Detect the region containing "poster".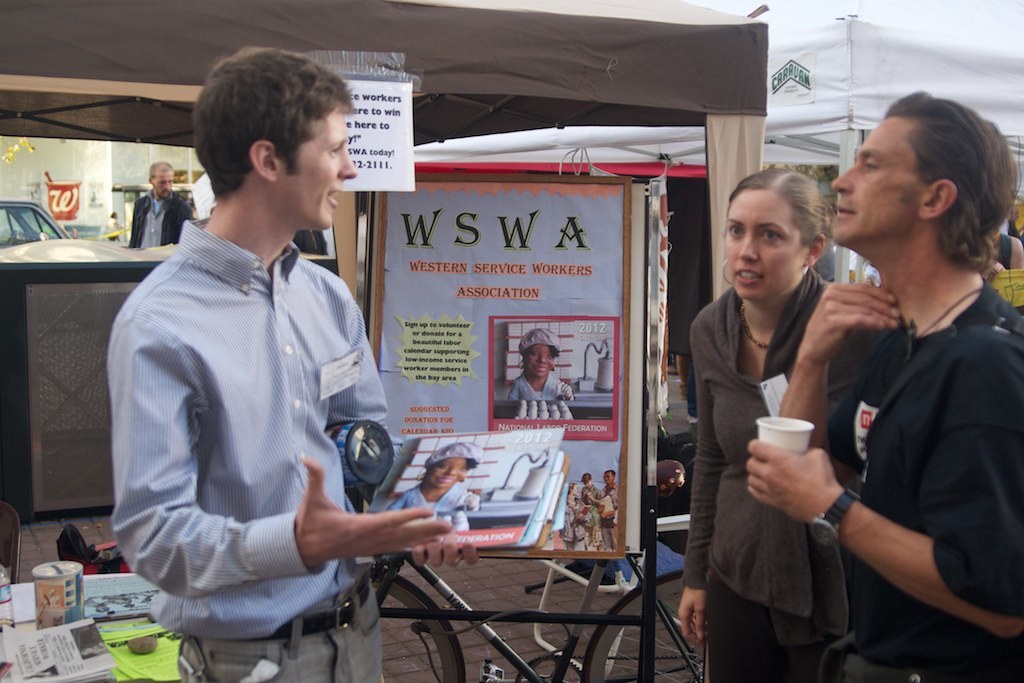
x1=379, y1=181, x2=623, y2=548.
